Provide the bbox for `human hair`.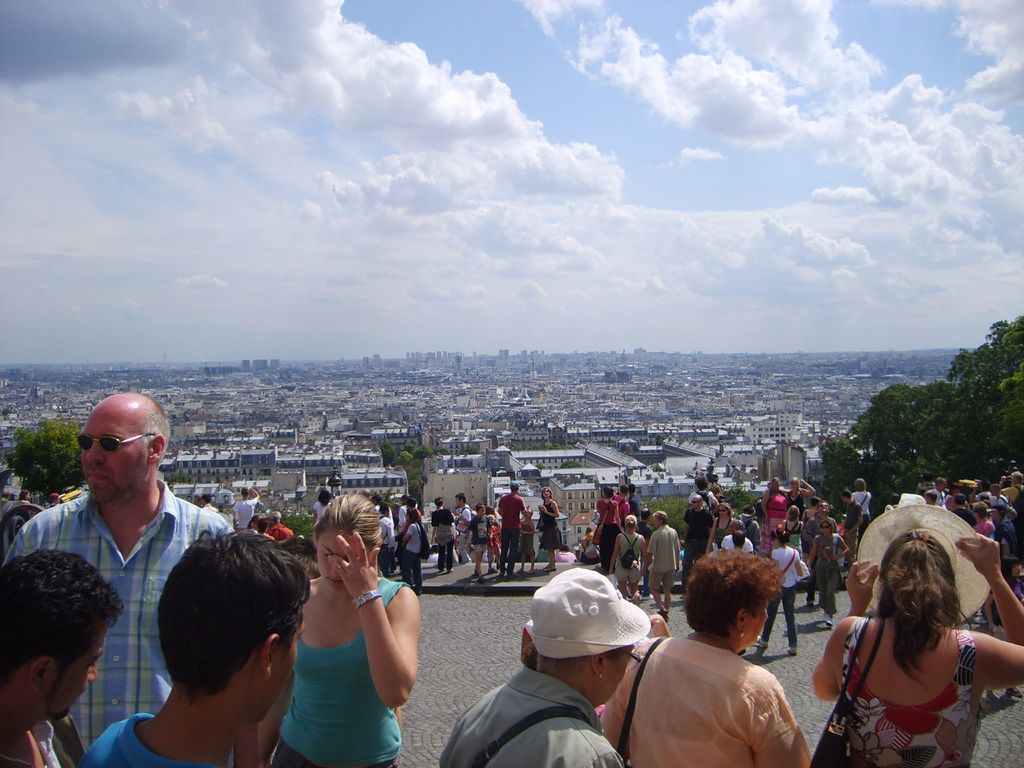
<region>877, 532, 979, 673</region>.
